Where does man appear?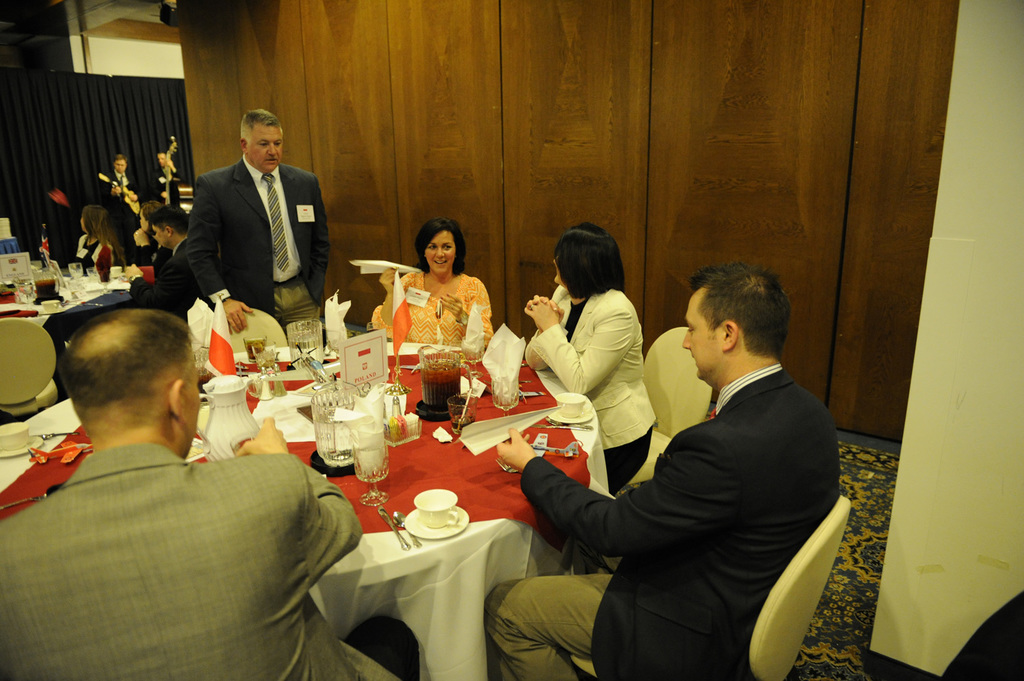
Appears at bbox=(487, 257, 840, 680).
